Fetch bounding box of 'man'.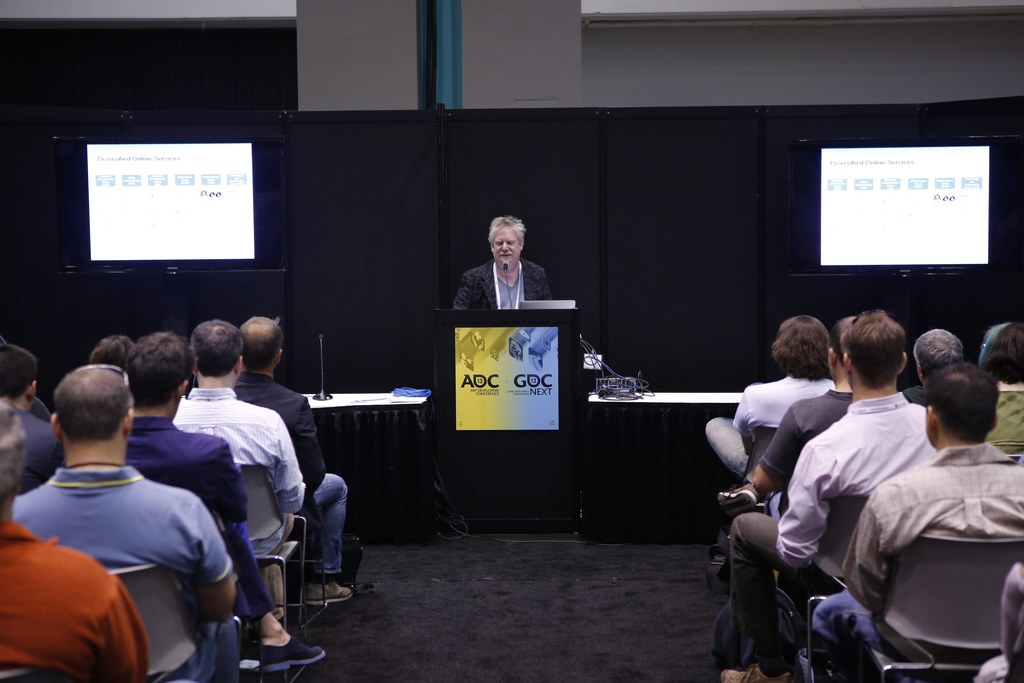
Bbox: (x1=454, y1=215, x2=554, y2=310).
